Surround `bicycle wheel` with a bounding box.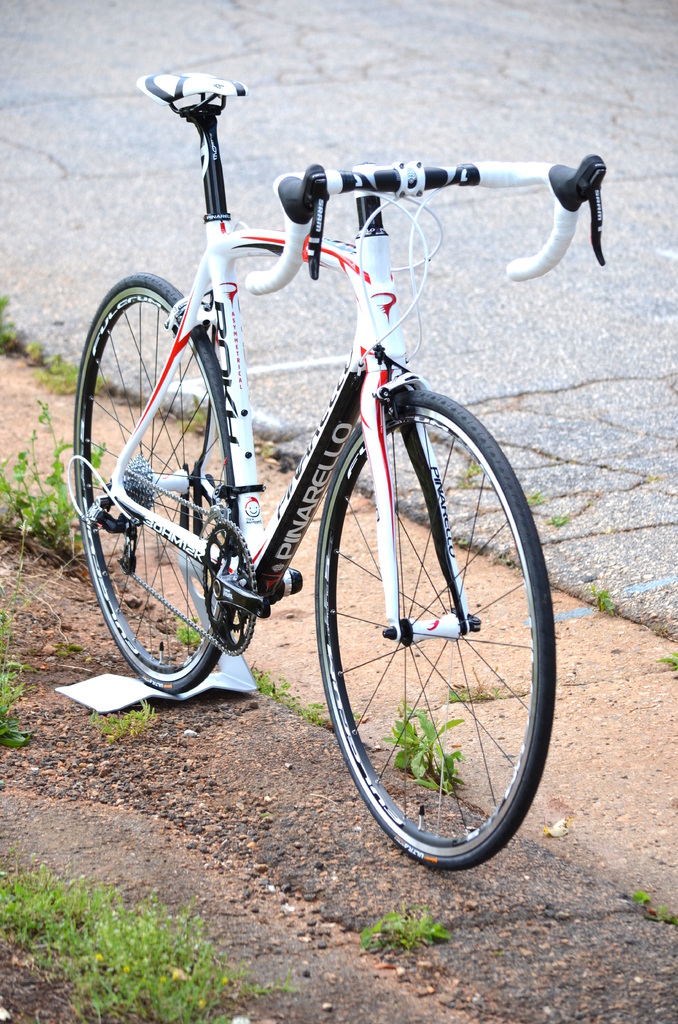
[310, 389, 557, 876].
